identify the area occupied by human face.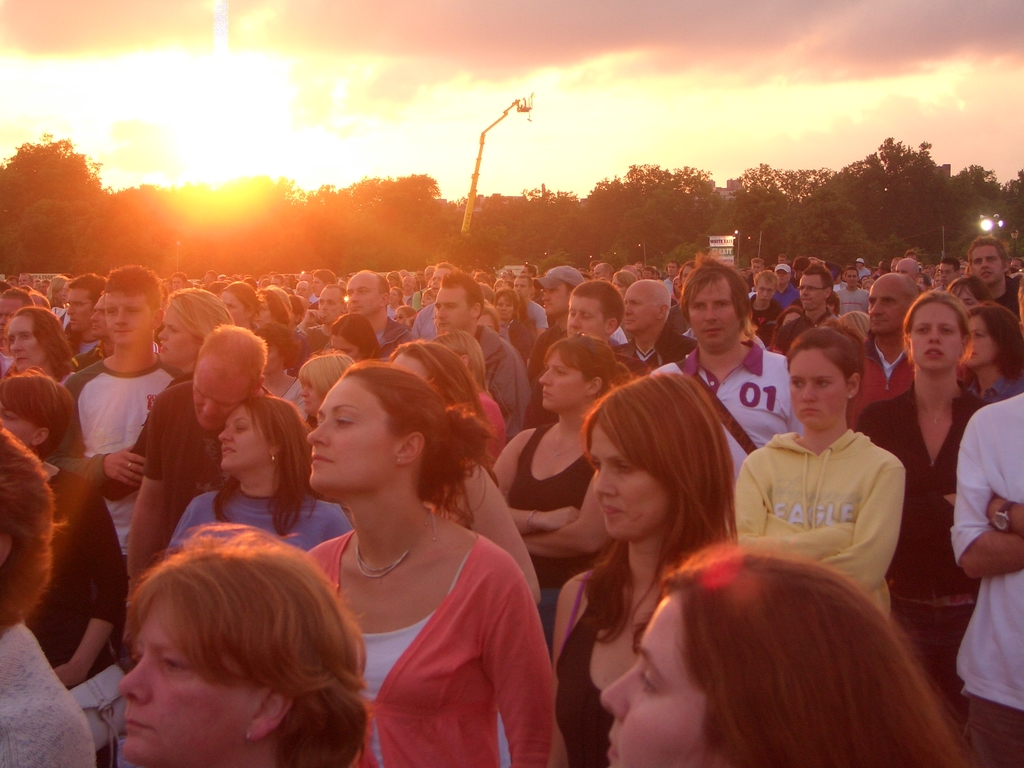
Area: bbox=(512, 277, 529, 298).
